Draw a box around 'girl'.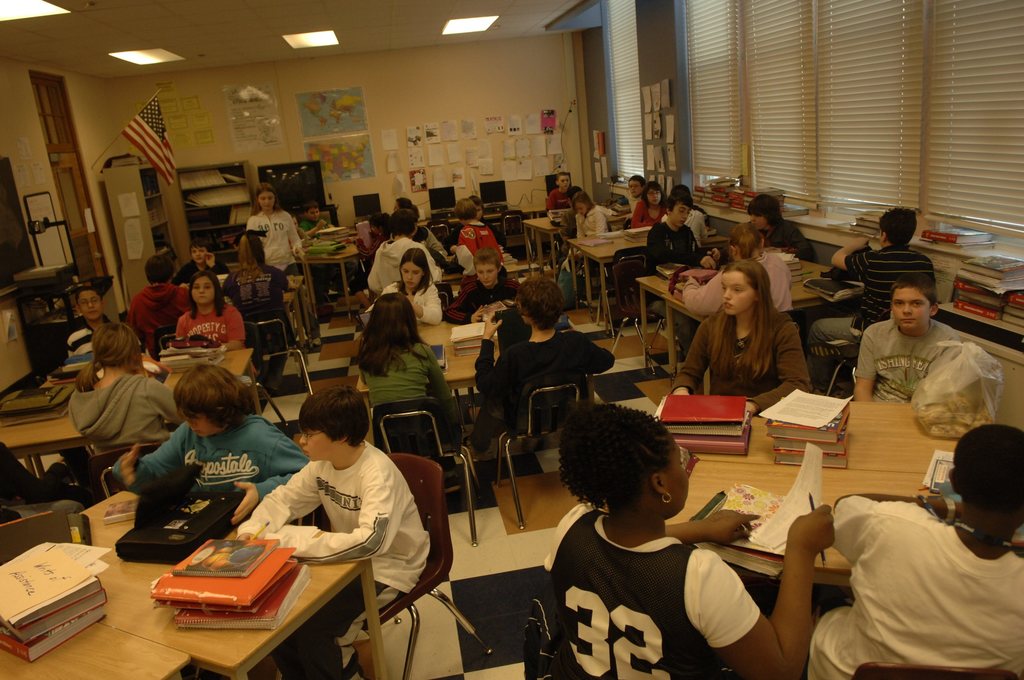
bbox=(245, 183, 316, 346).
